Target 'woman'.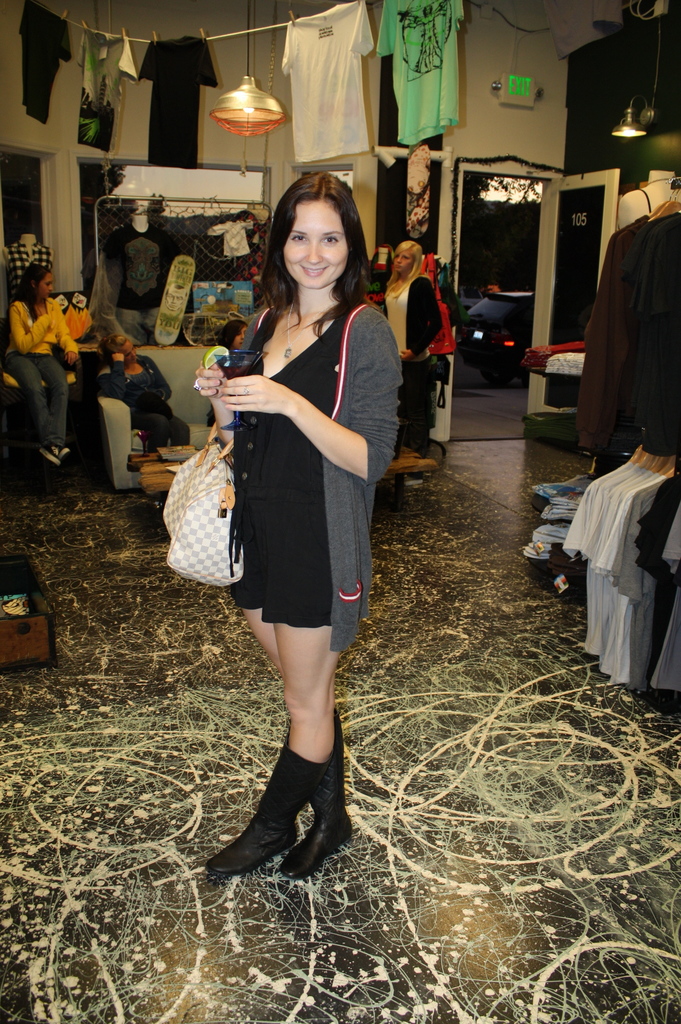
Target region: box(170, 164, 413, 904).
